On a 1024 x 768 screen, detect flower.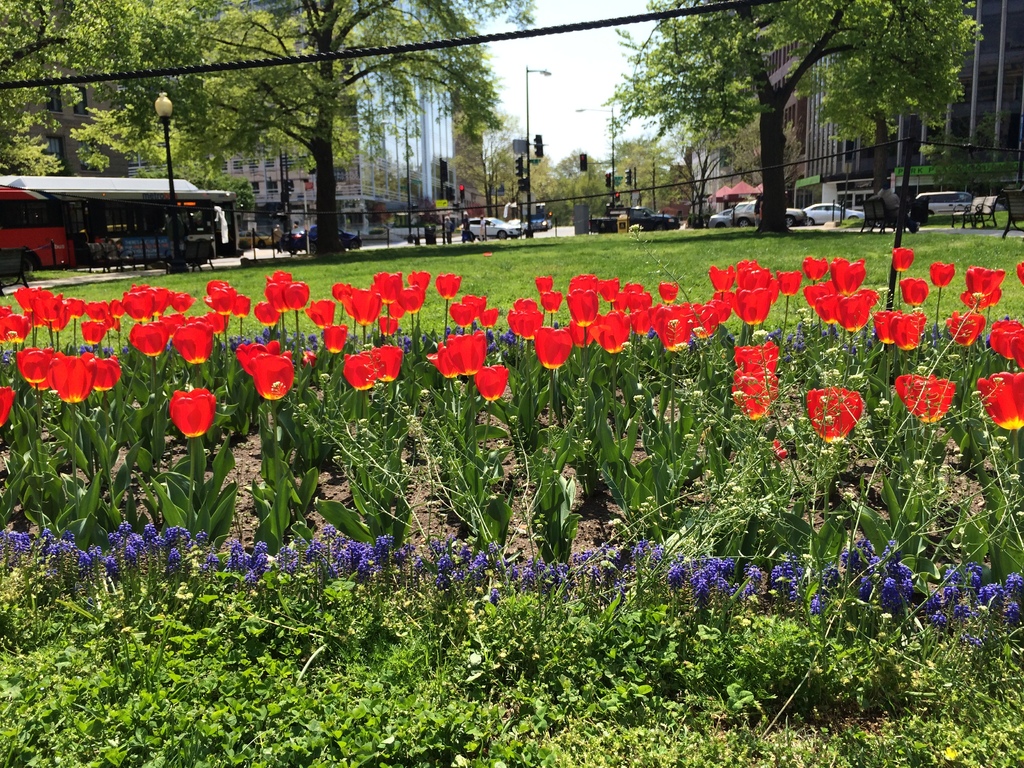
box(992, 323, 1023, 373).
